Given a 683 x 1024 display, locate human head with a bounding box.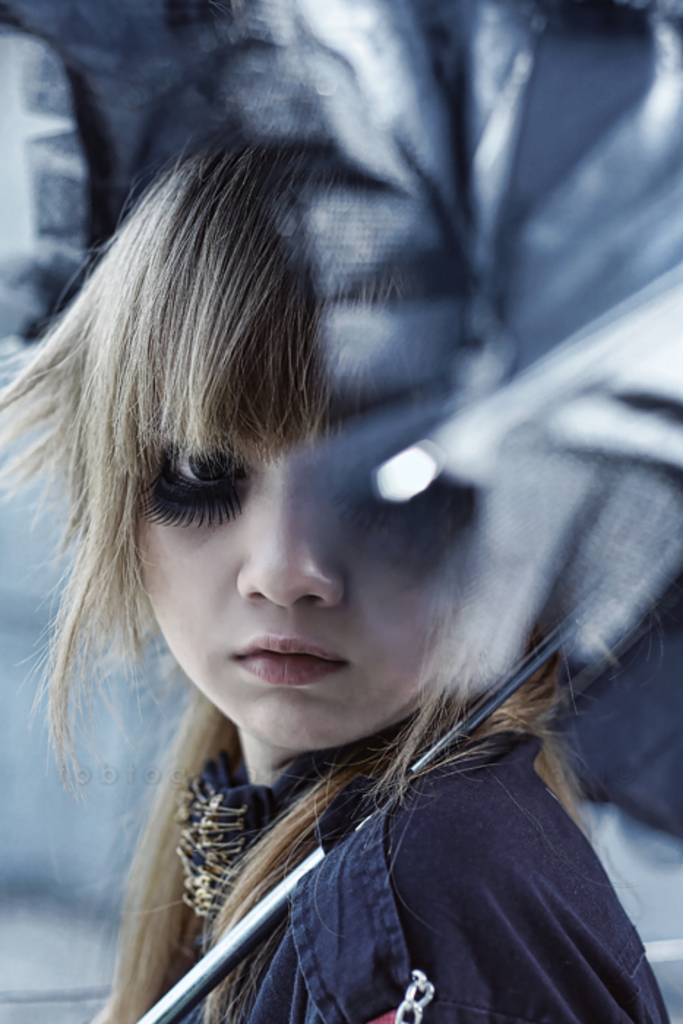
Located: 0, 107, 481, 749.
